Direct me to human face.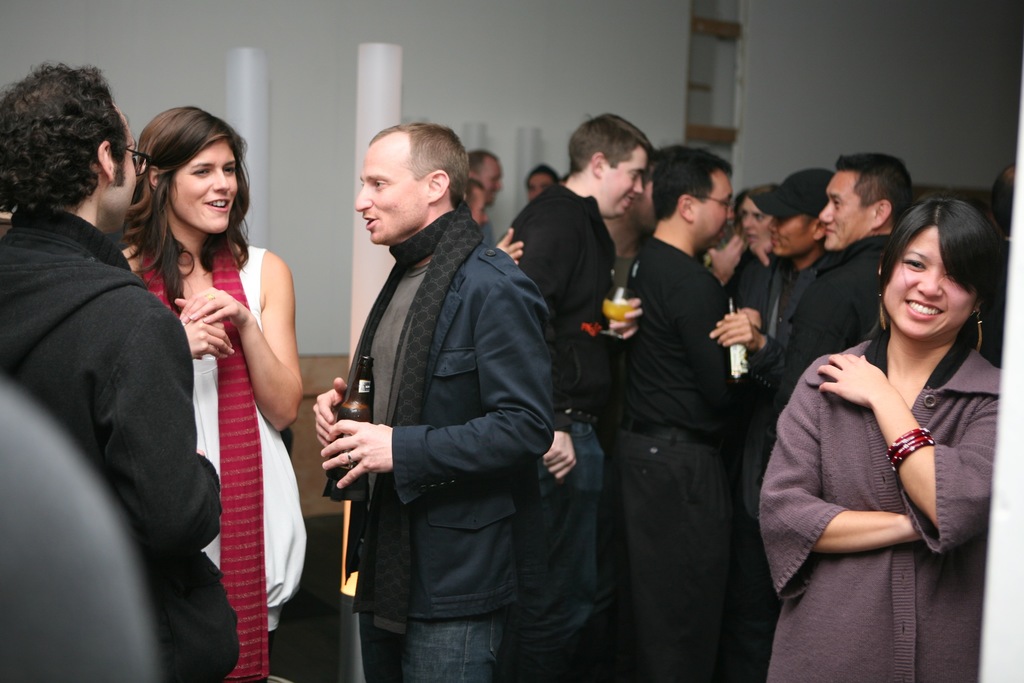
Direction: box=[527, 172, 553, 197].
